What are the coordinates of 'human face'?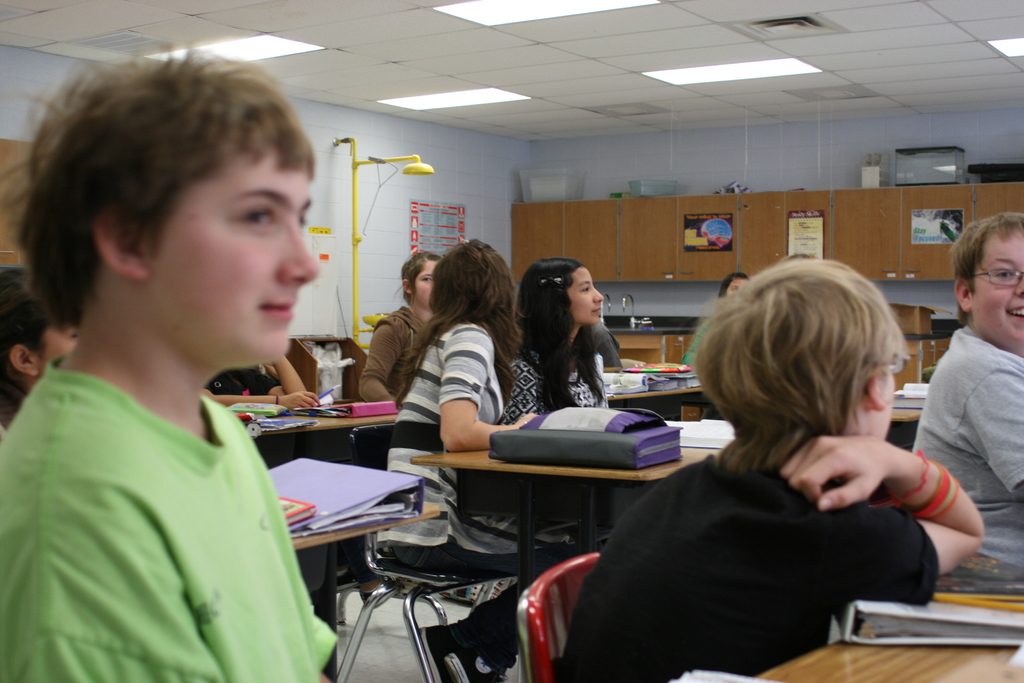
bbox(129, 114, 313, 377).
